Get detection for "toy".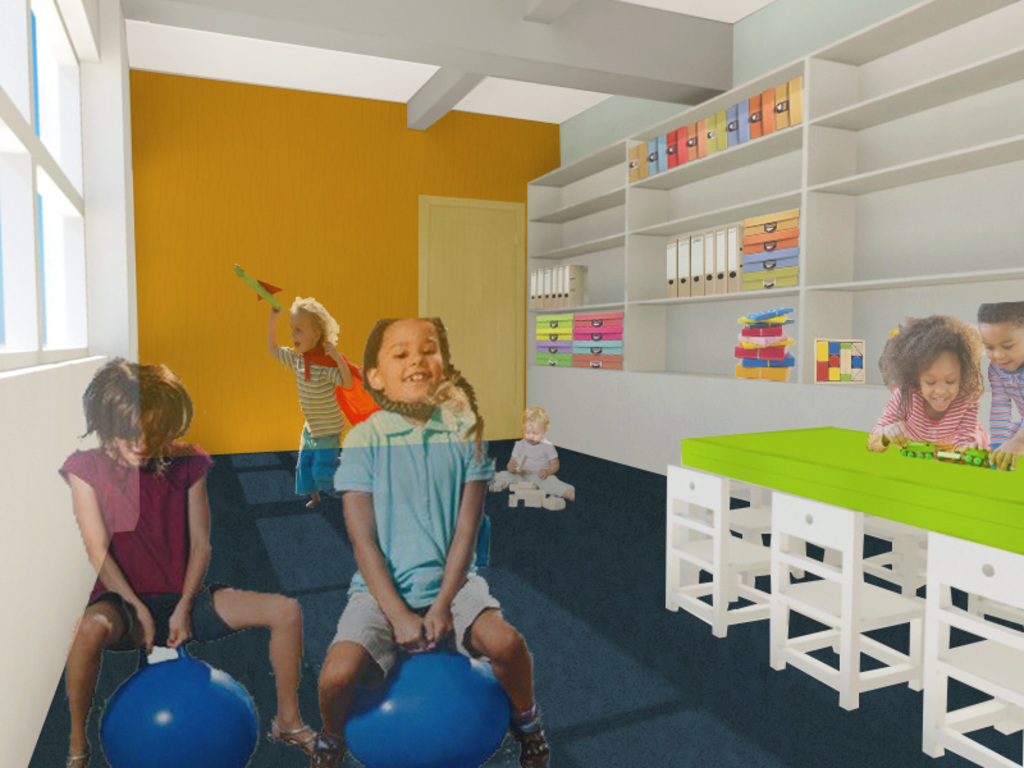
Detection: 95, 639, 259, 763.
